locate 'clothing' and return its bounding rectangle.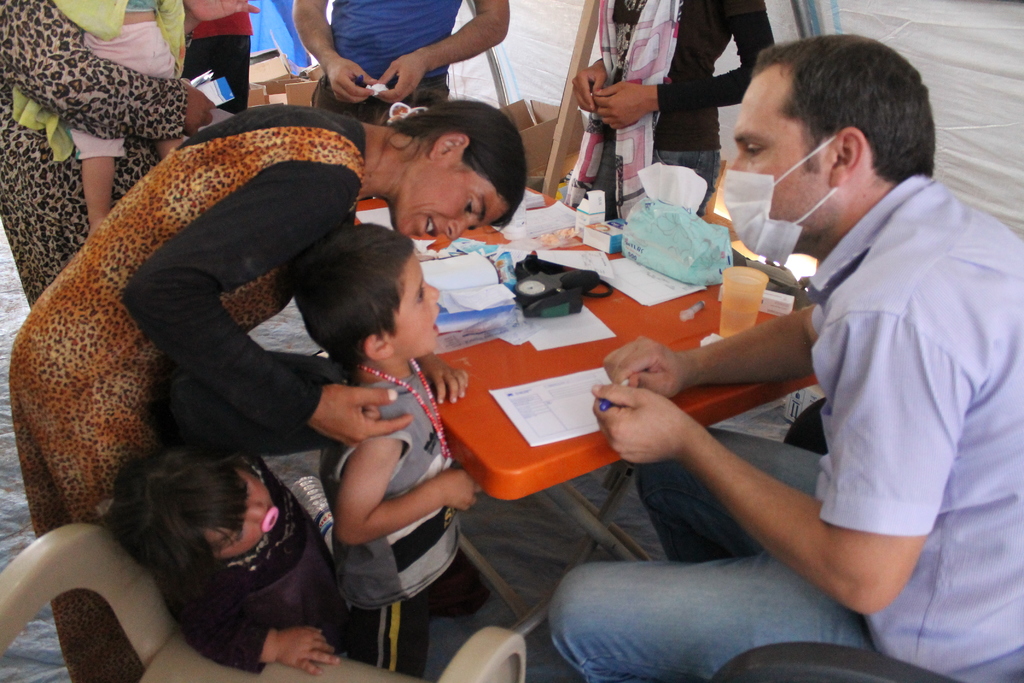
box(548, 163, 1019, 682).
